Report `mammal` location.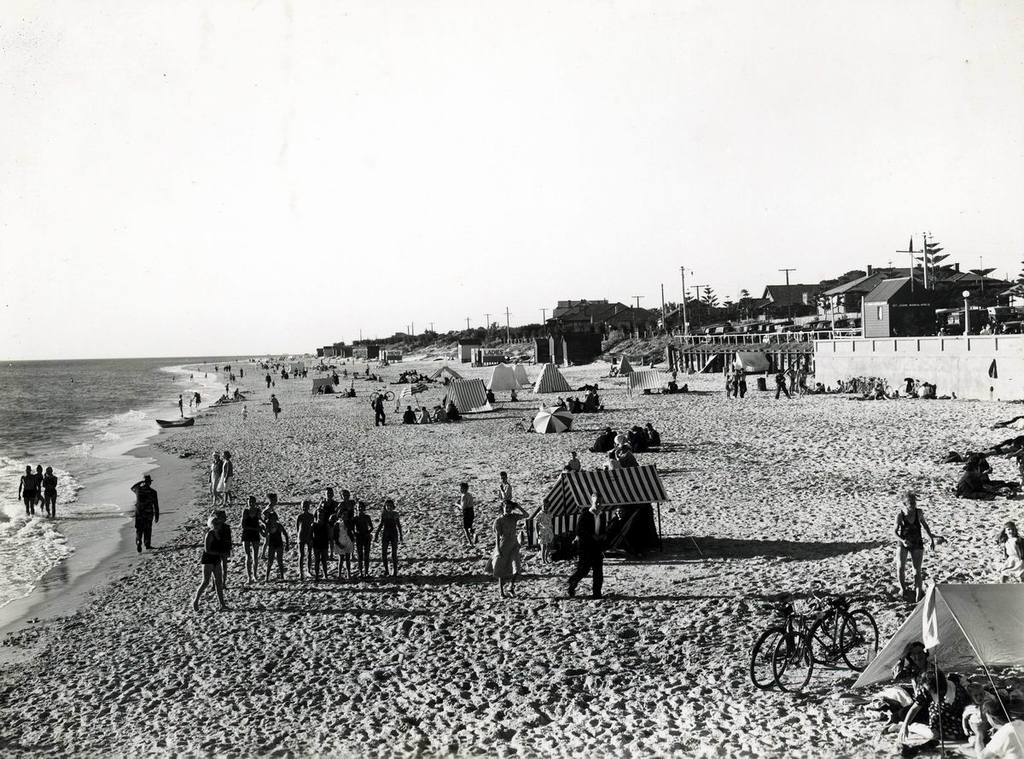
Report: (497,470,513,505).
